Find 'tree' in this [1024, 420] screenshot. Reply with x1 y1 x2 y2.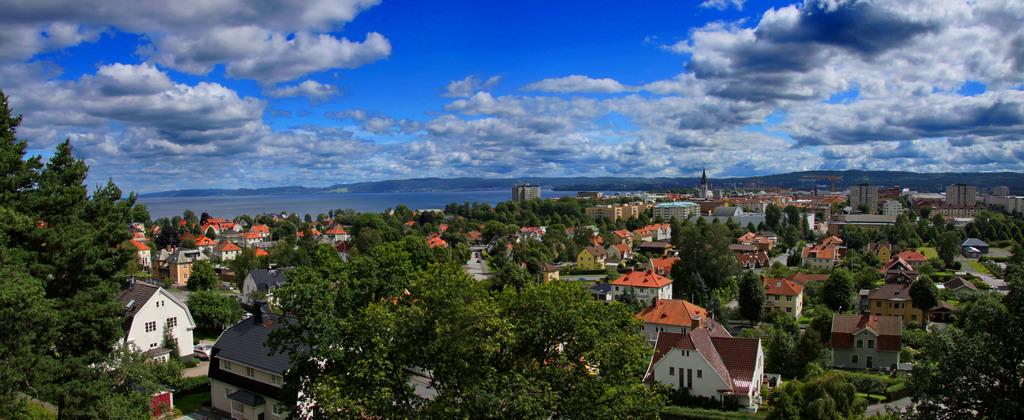
797 210 811 241.
